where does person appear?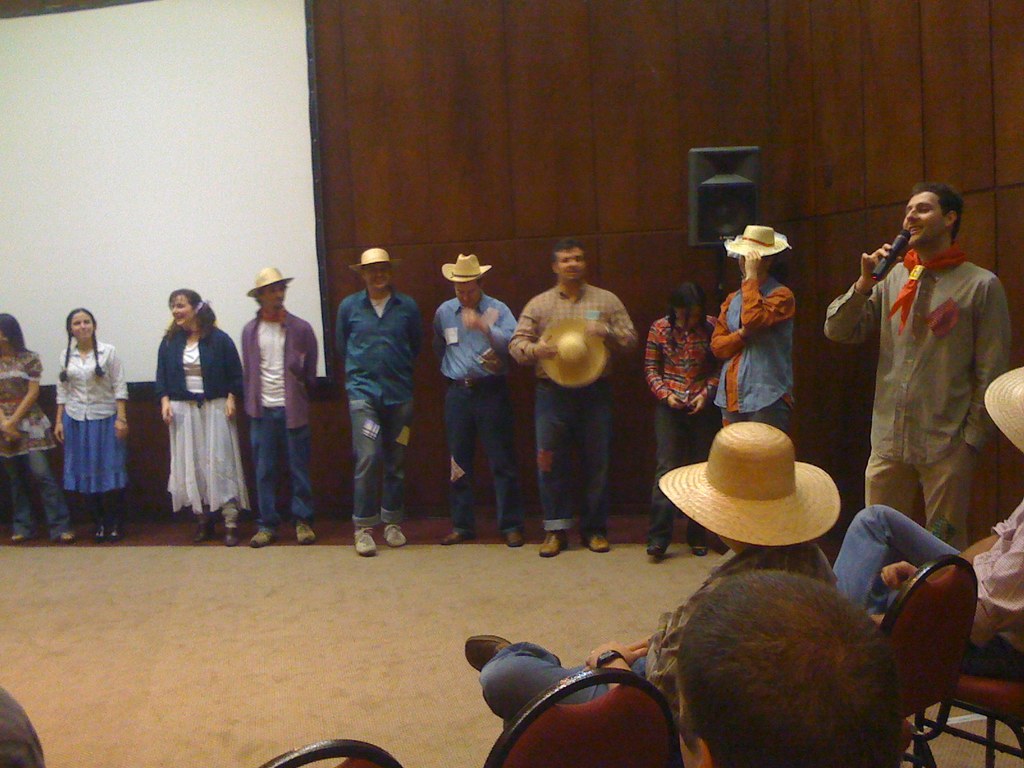
Appears at (left=328, top=246, right=417, bottom=560).
